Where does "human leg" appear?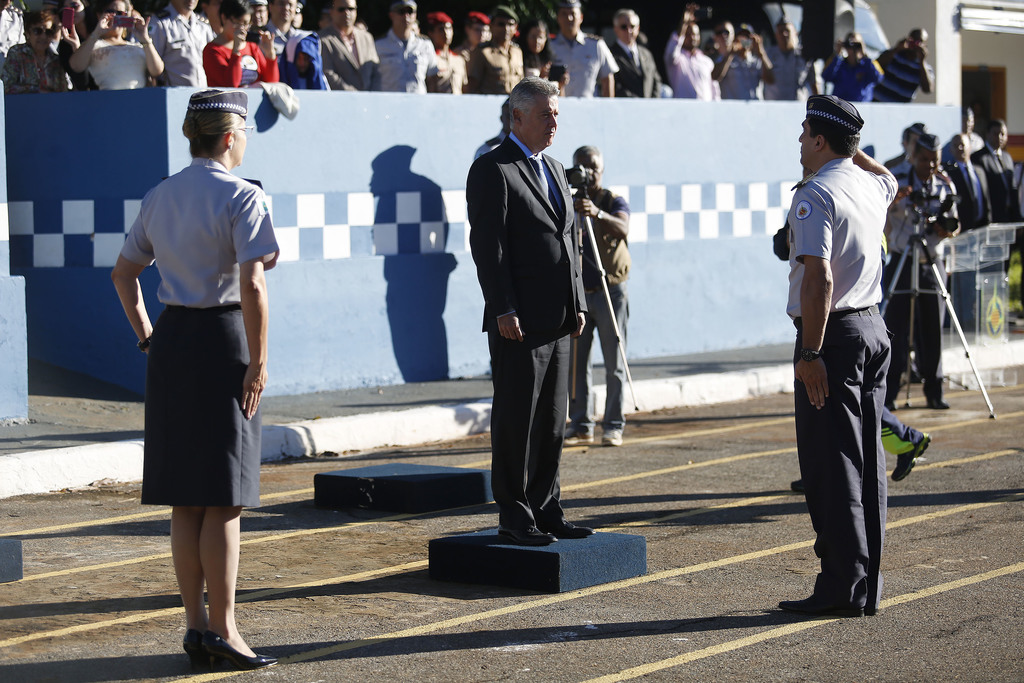
Appears at bbox=(163, 300, 216, 665).
